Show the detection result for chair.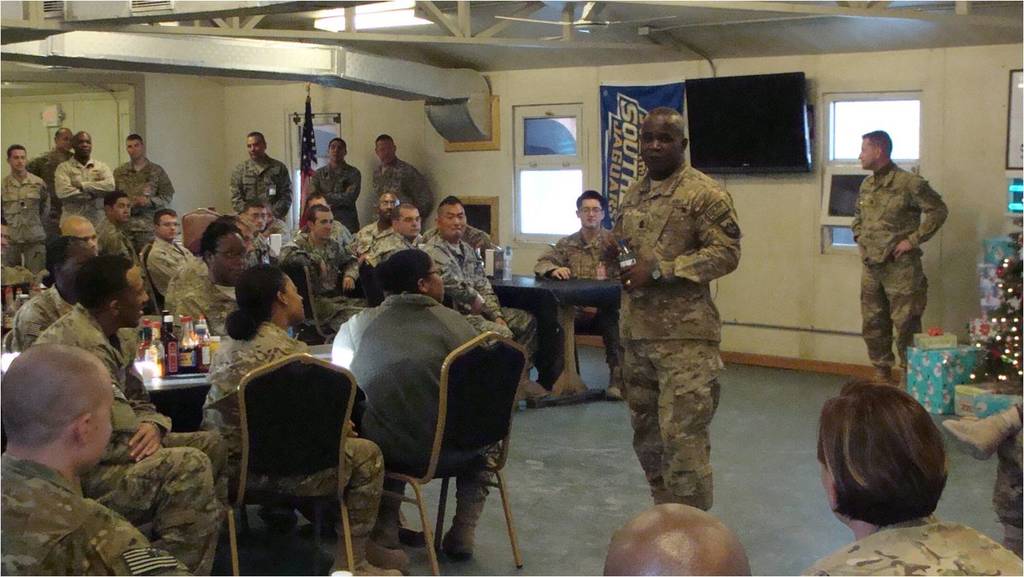
207:329:351:569.
